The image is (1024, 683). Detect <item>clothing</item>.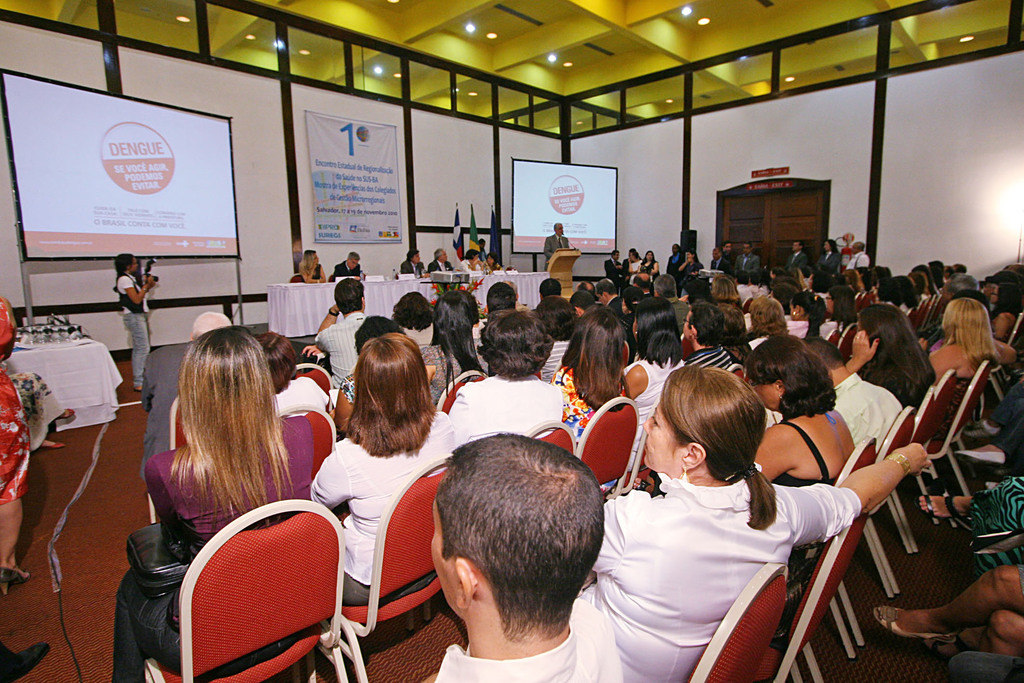
Detection: box=[735, 254, 762, 274].
